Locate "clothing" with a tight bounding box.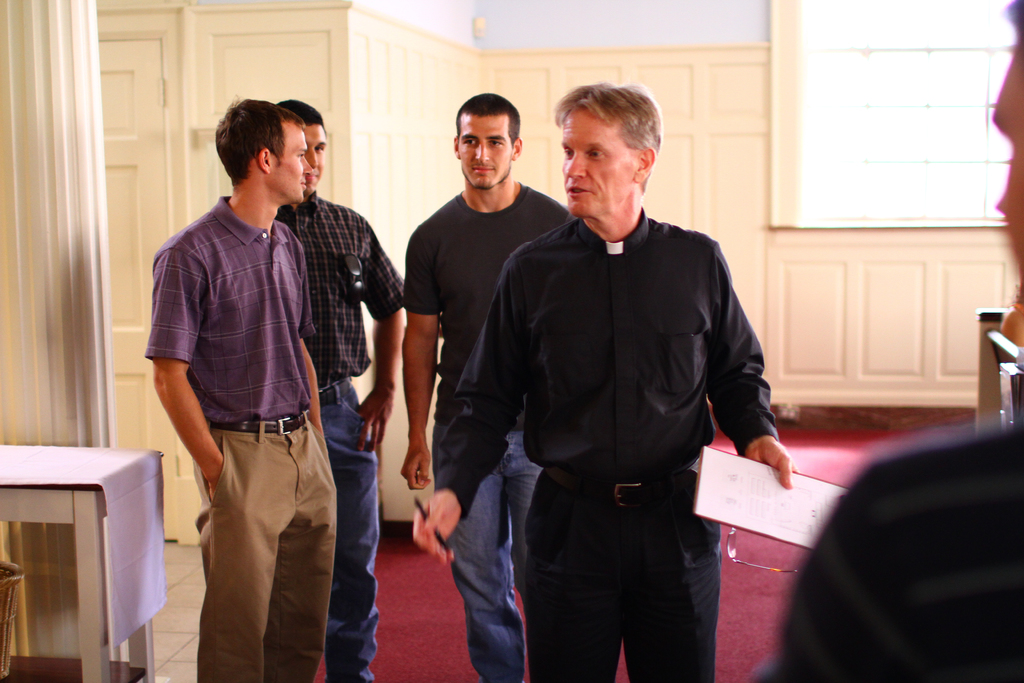
locate(433, 211, 775, 682).
